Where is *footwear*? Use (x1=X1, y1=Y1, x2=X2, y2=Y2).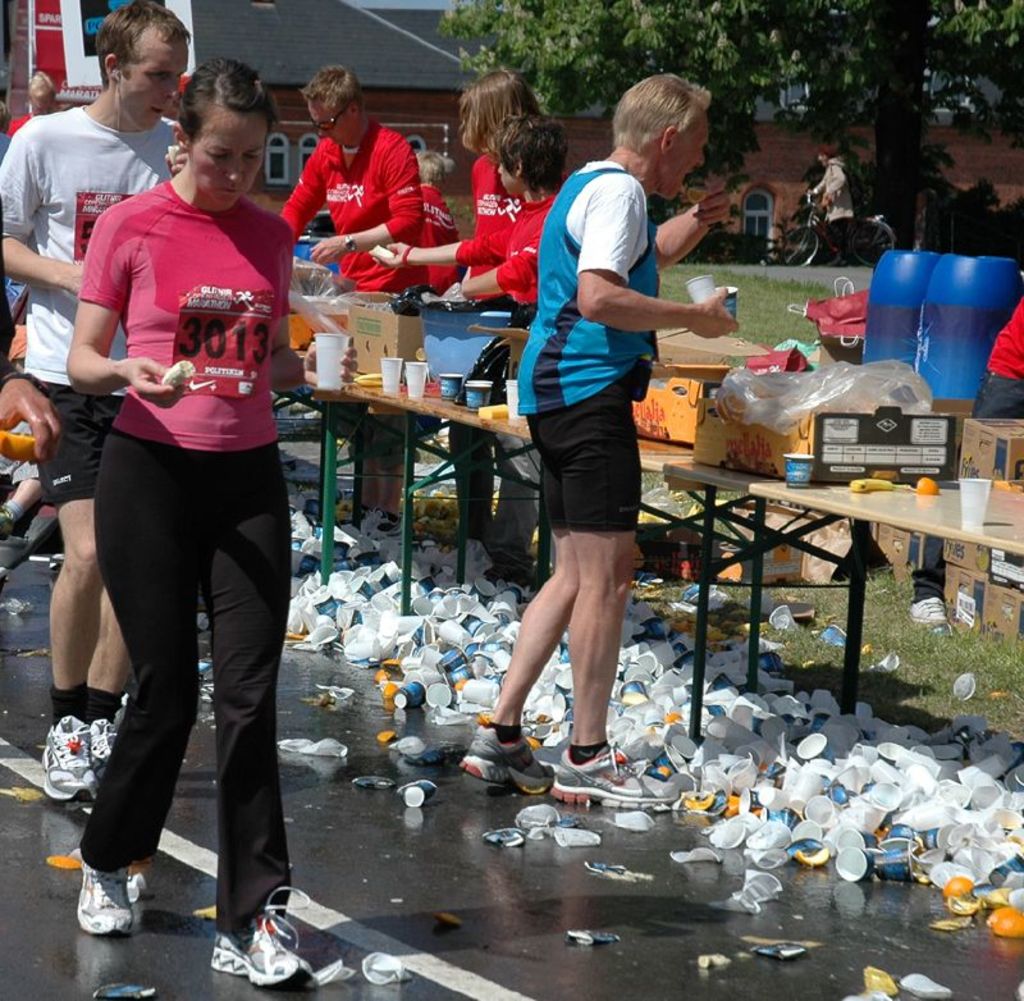
(x1=484, y1=553, x2=539, y2=589).
